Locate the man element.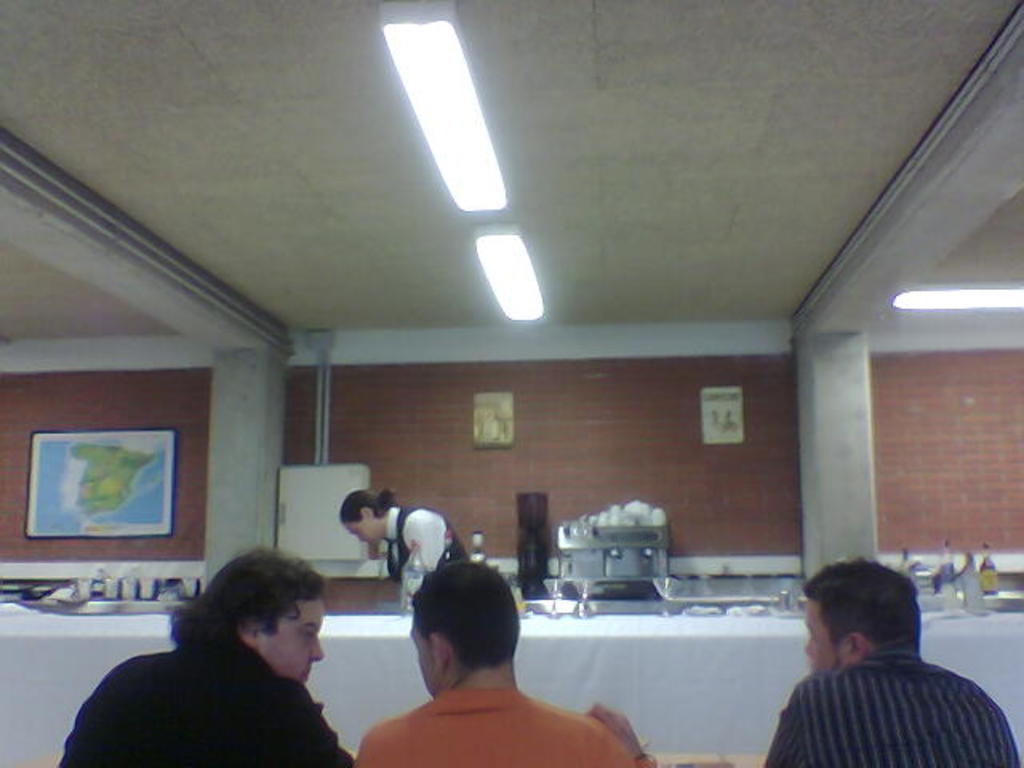
Element bbox: (766,557,1022,766).
